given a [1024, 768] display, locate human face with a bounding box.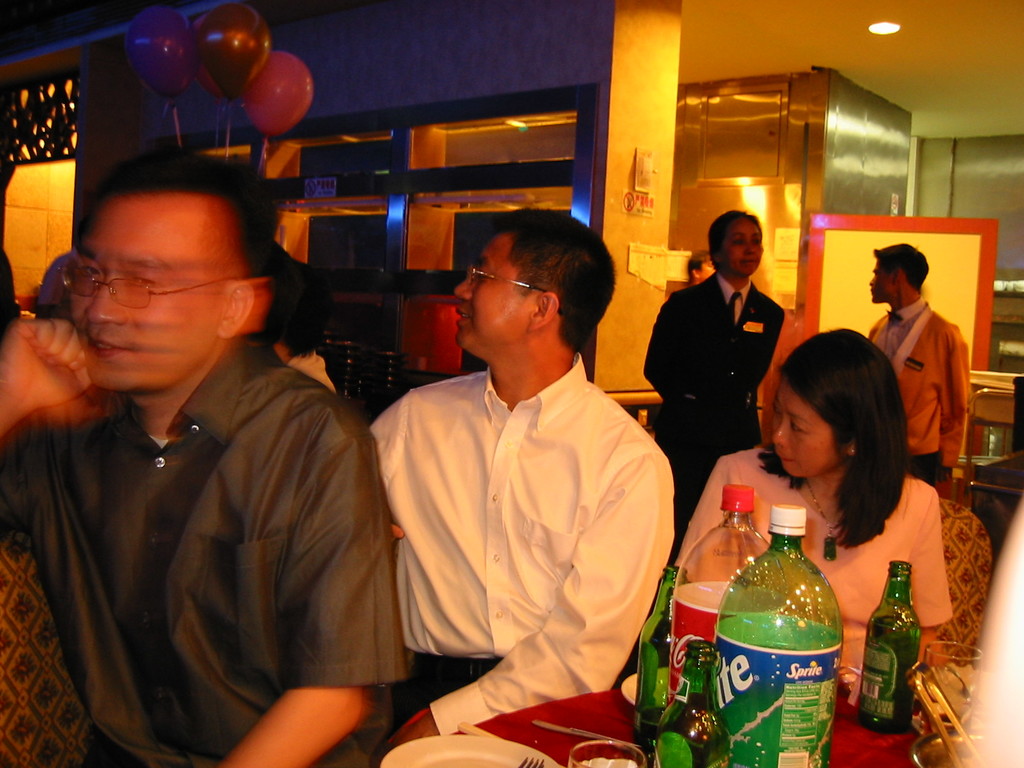
Located: bbox(715, 220, 765, 274).
